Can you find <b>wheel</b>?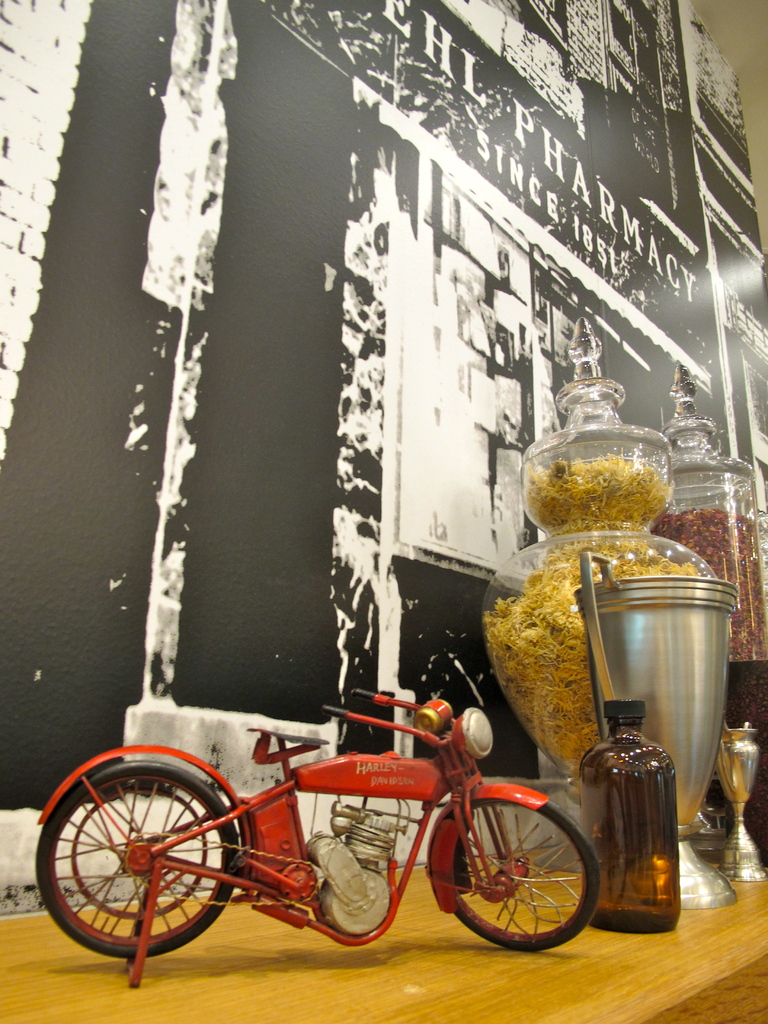
Yes, bounding box: l=440, t=796, r=585, b=943.
